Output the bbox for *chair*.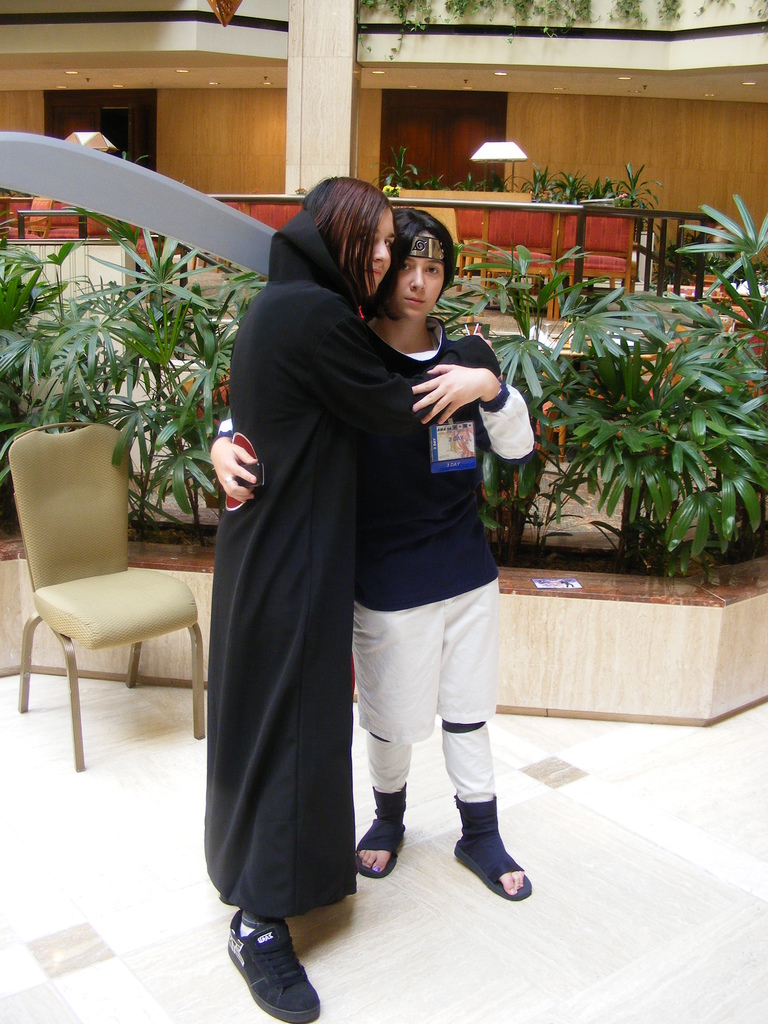
bbox=(10, 417, 205, 795).
